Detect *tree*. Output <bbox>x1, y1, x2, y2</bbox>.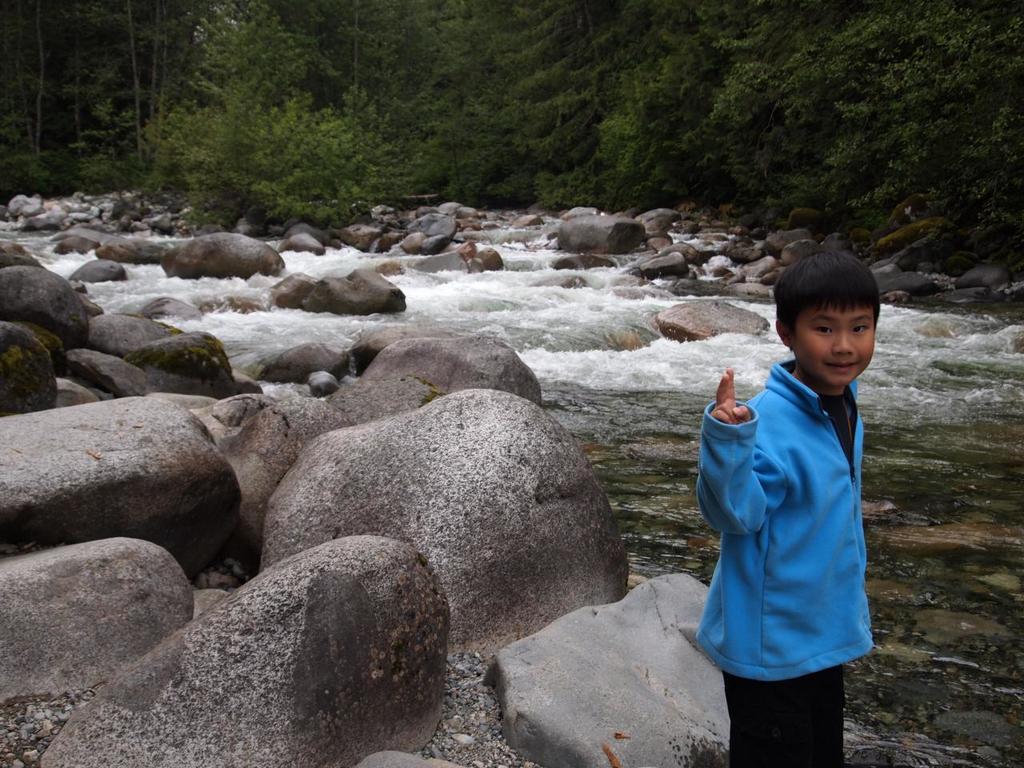
<bbox>0, 0, 191, 218</bbox>.
